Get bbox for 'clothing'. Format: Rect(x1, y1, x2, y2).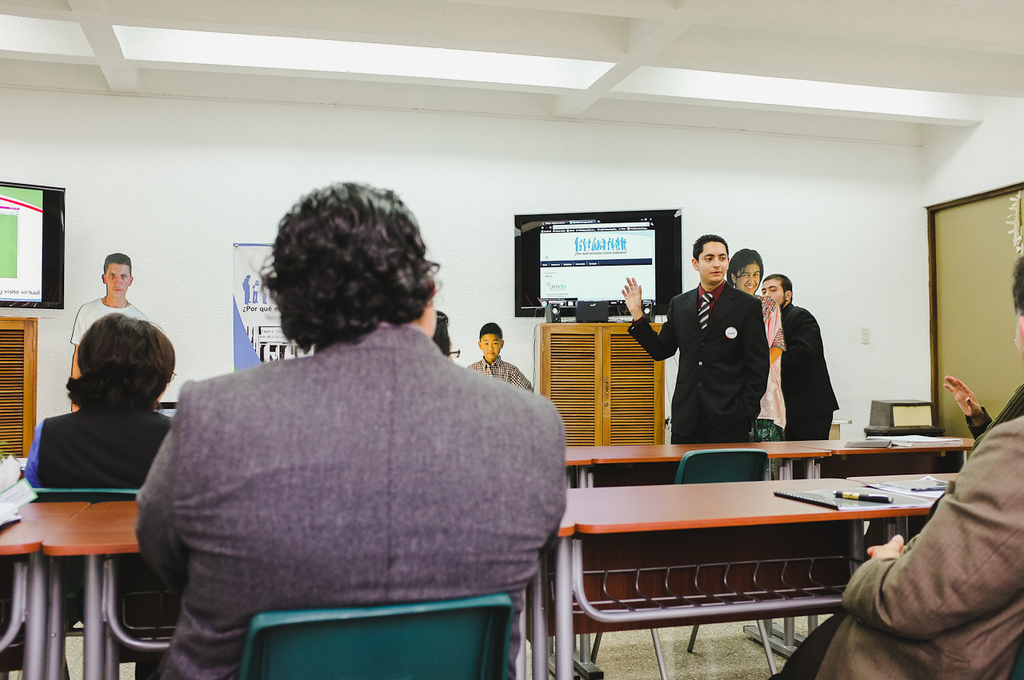
Rect(767, 406, 1022, 679).
